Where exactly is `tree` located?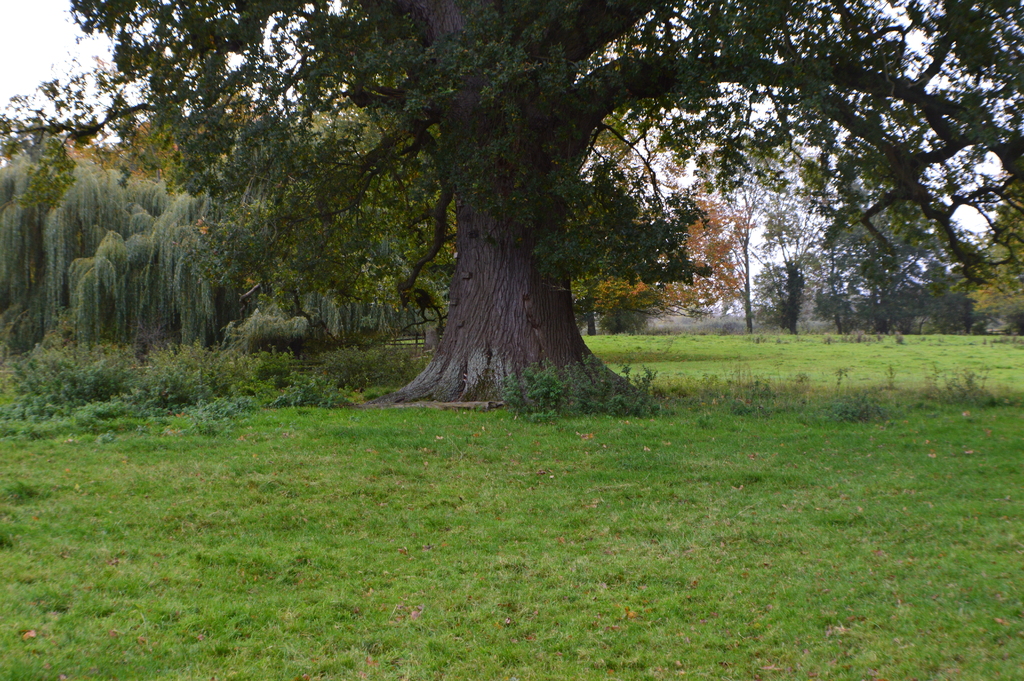
Its bounding box is (x1=86, y1=15, x2=925, y2=409).
